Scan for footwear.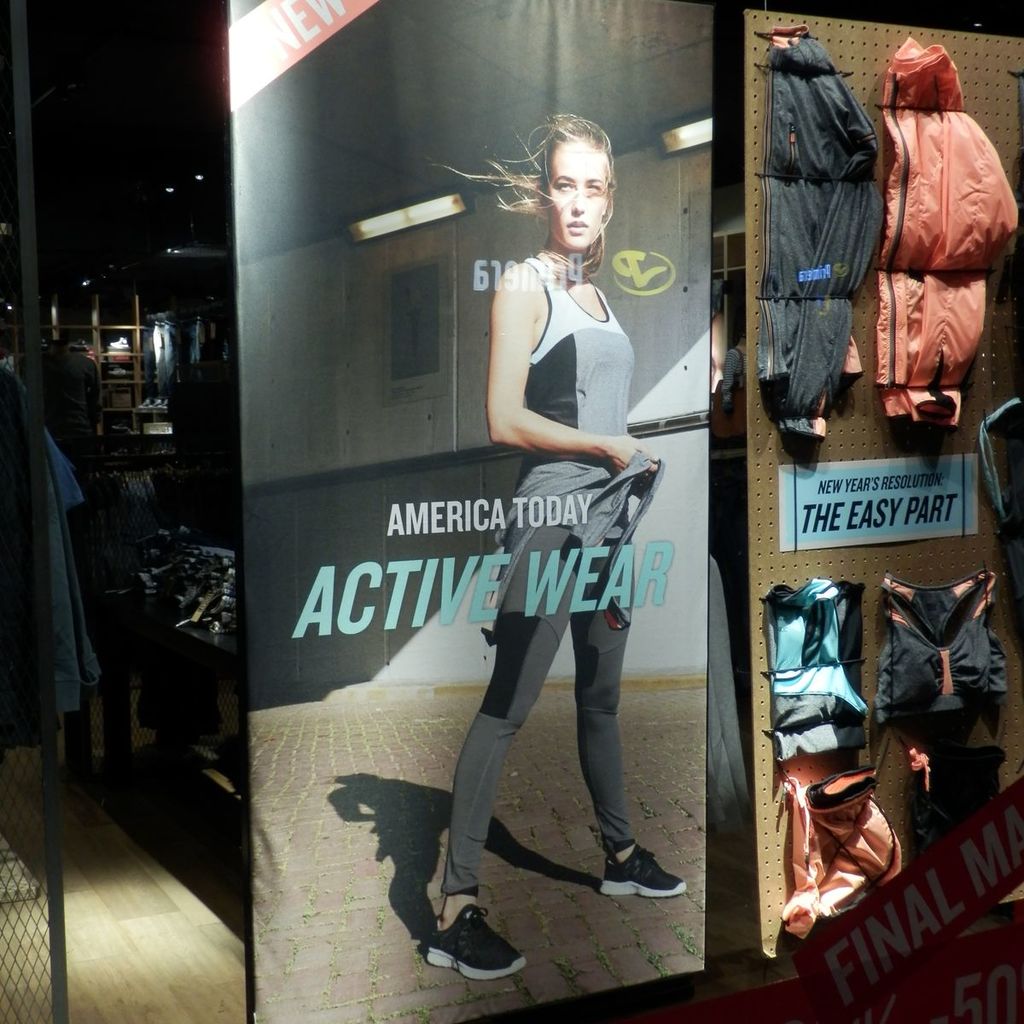
Scan result: [x1=424, y1=904, x2=525, y2=986].
